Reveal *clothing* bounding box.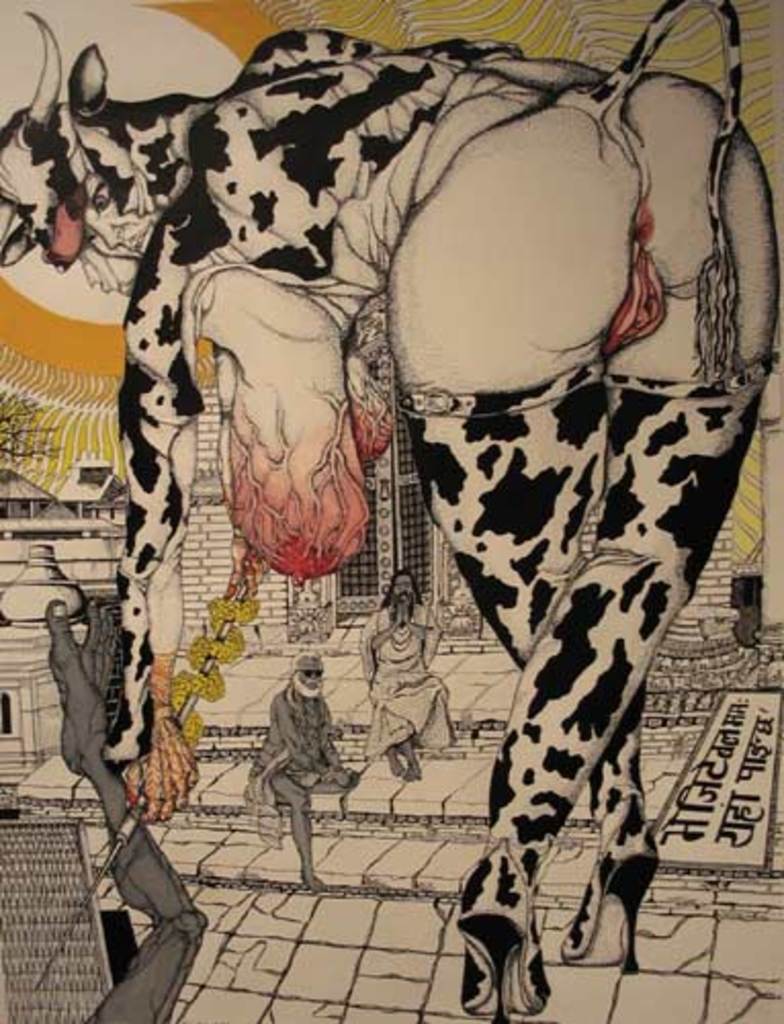
Revealed: locate(250, 692, 348, 848).
